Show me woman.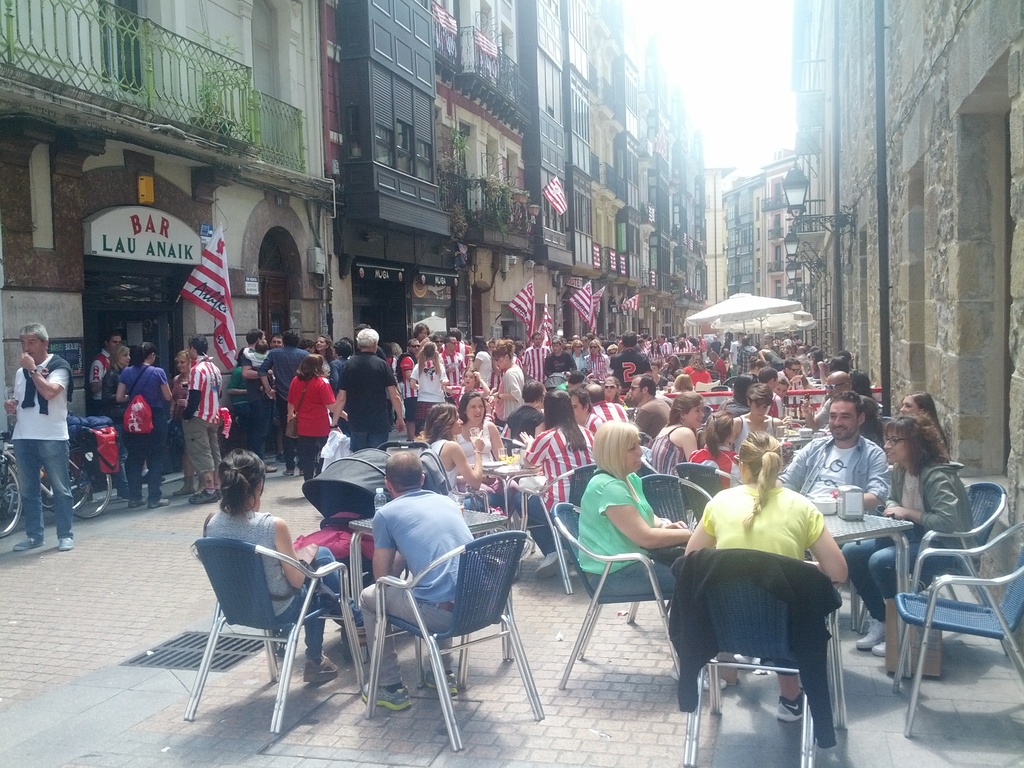
woman is here: box=[853, 372, 878, 403].
